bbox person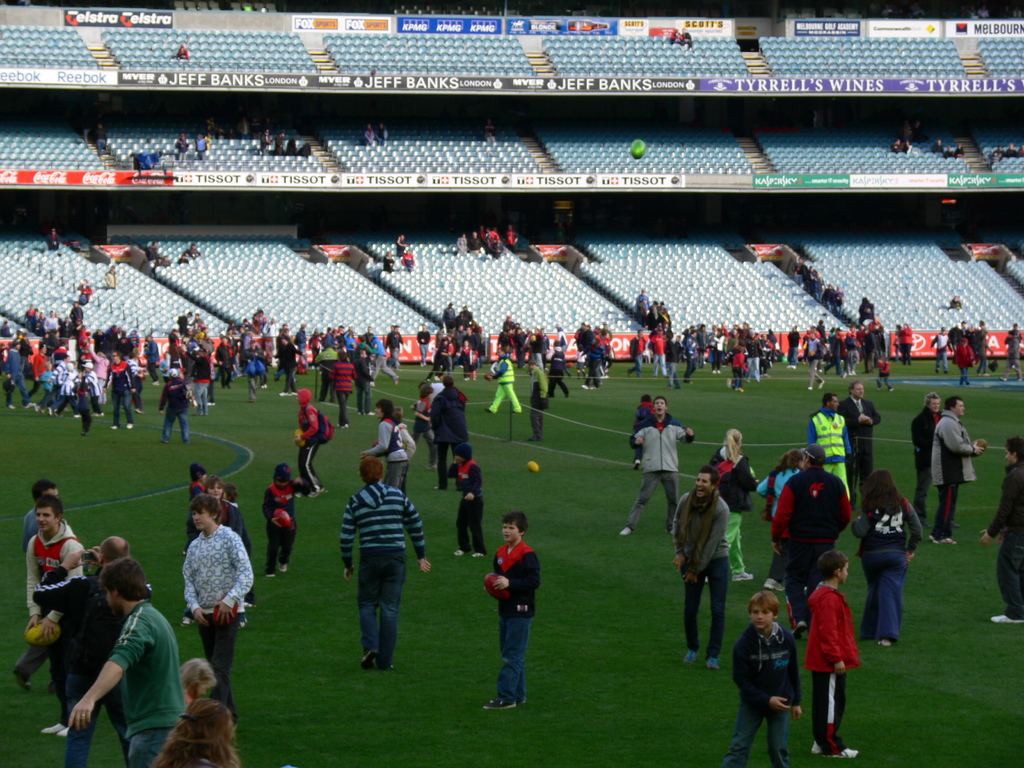
{"x1": 428, "y1": 371, "x2": 467, "y2": 495}
